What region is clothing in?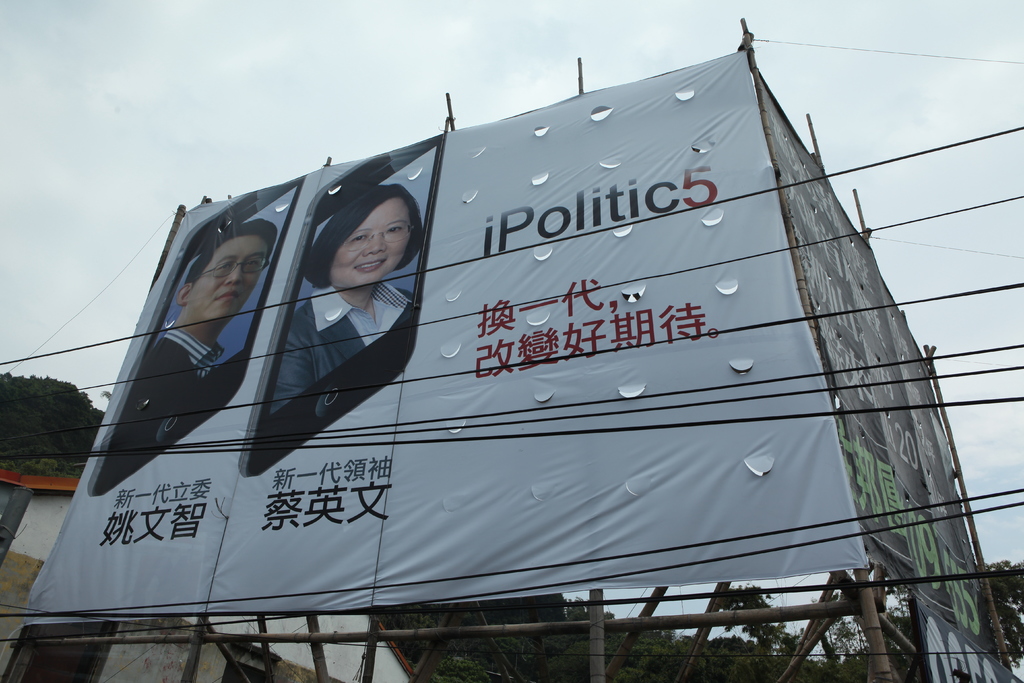
118,329,225,427.
